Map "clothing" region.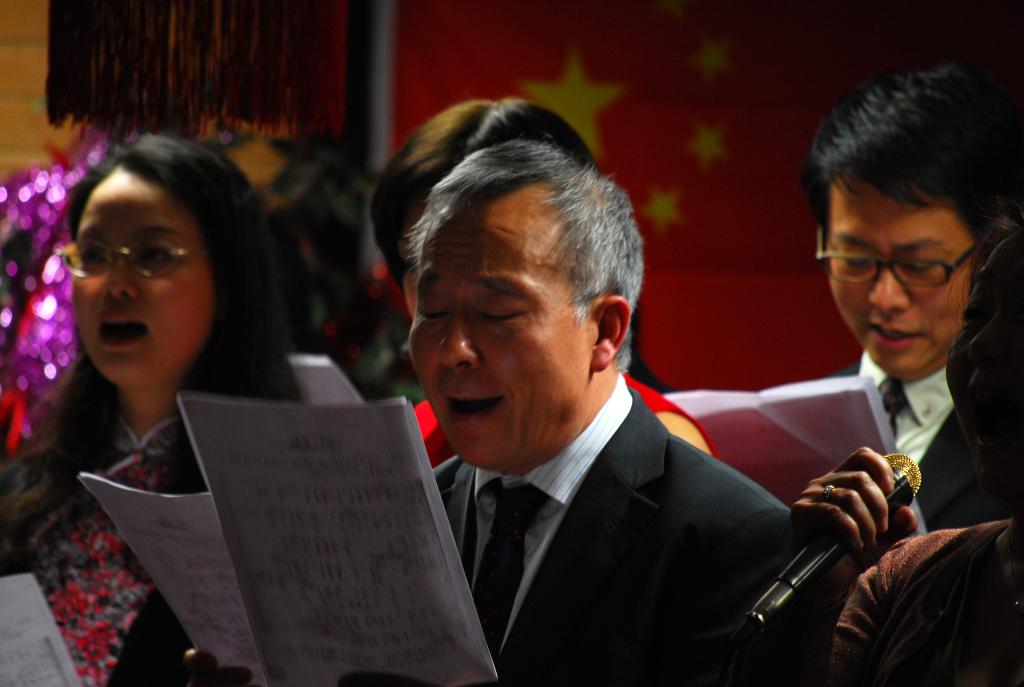
Mapped to [832,518,1023,686].
